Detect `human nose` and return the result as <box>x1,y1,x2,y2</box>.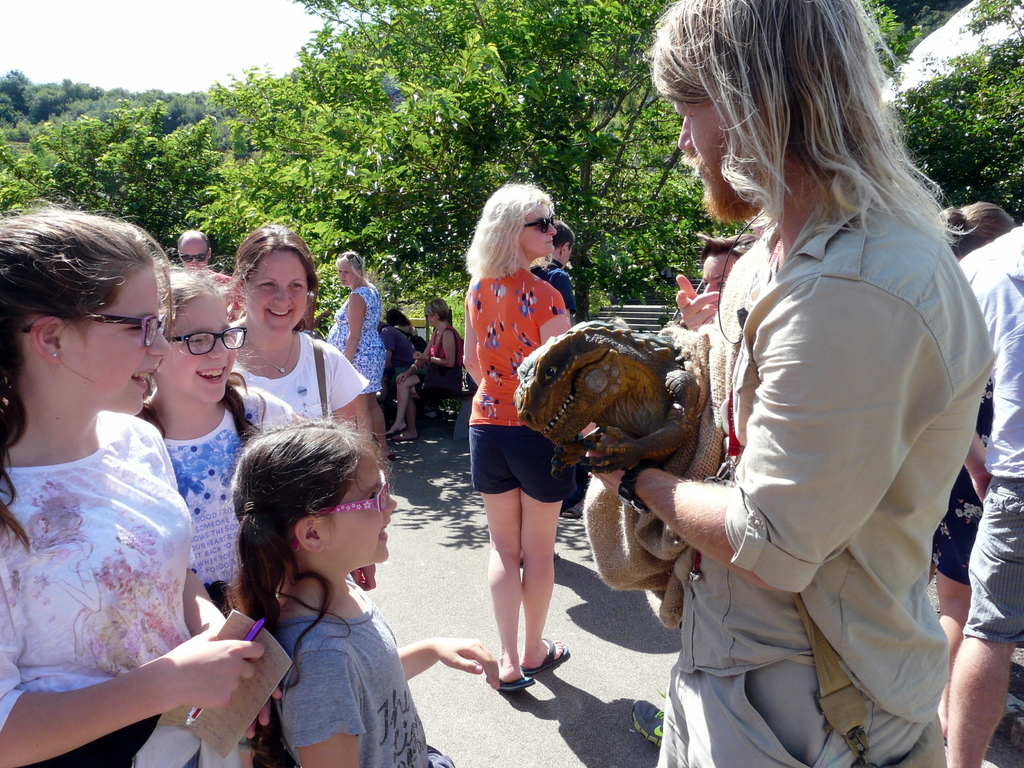
<box>211,336,235,357</box>.
